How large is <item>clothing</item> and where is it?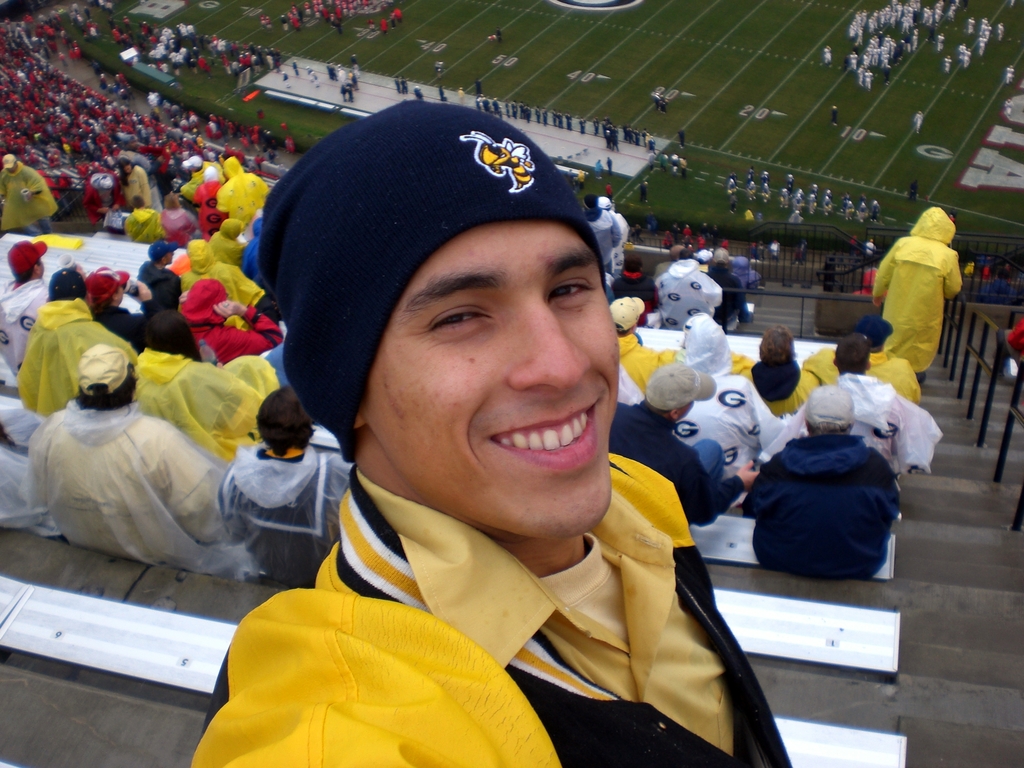
Bounding box: [340,84,349,101].
